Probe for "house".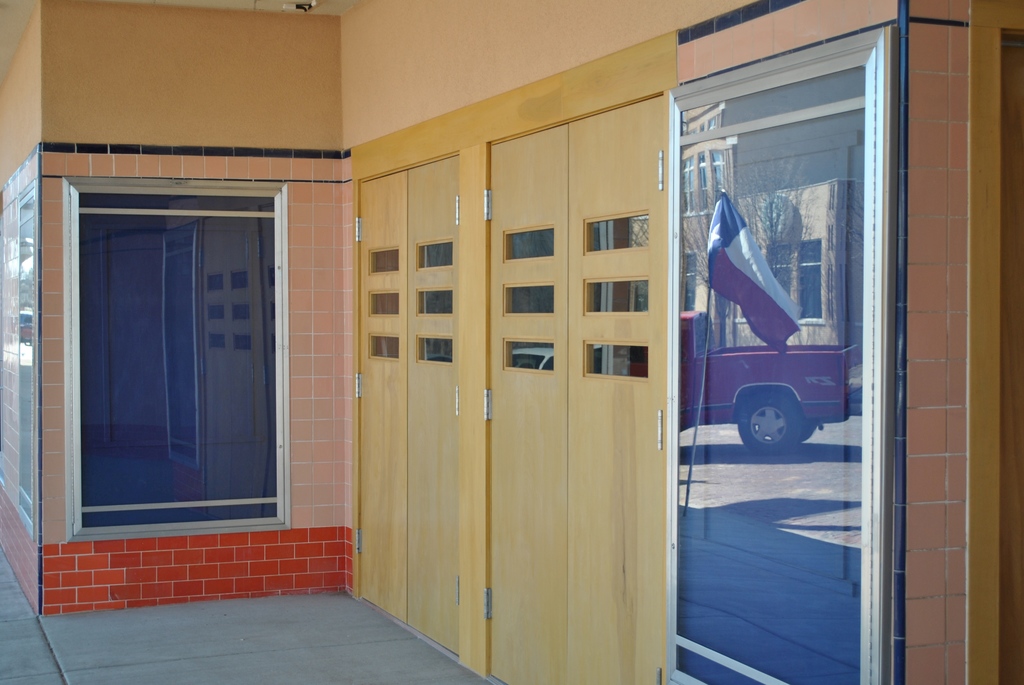
Probe result: bbox=(0, 0, 1023, 684).
